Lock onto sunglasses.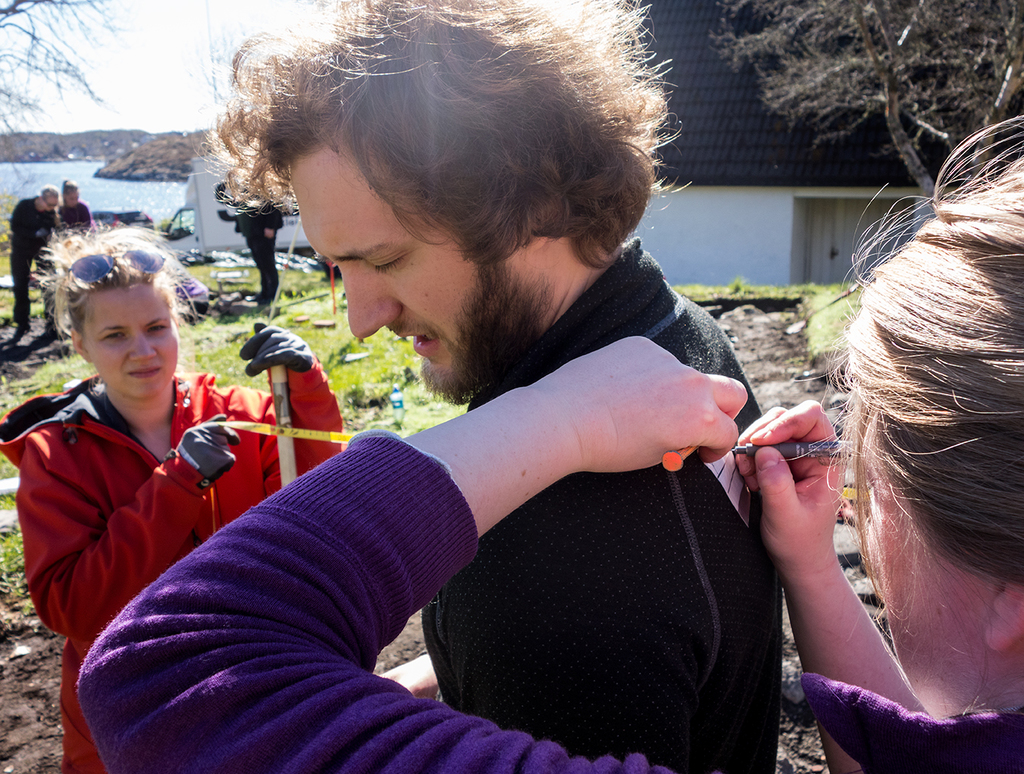
Locked: (left=61, top=246, right=165, bottom=284).
